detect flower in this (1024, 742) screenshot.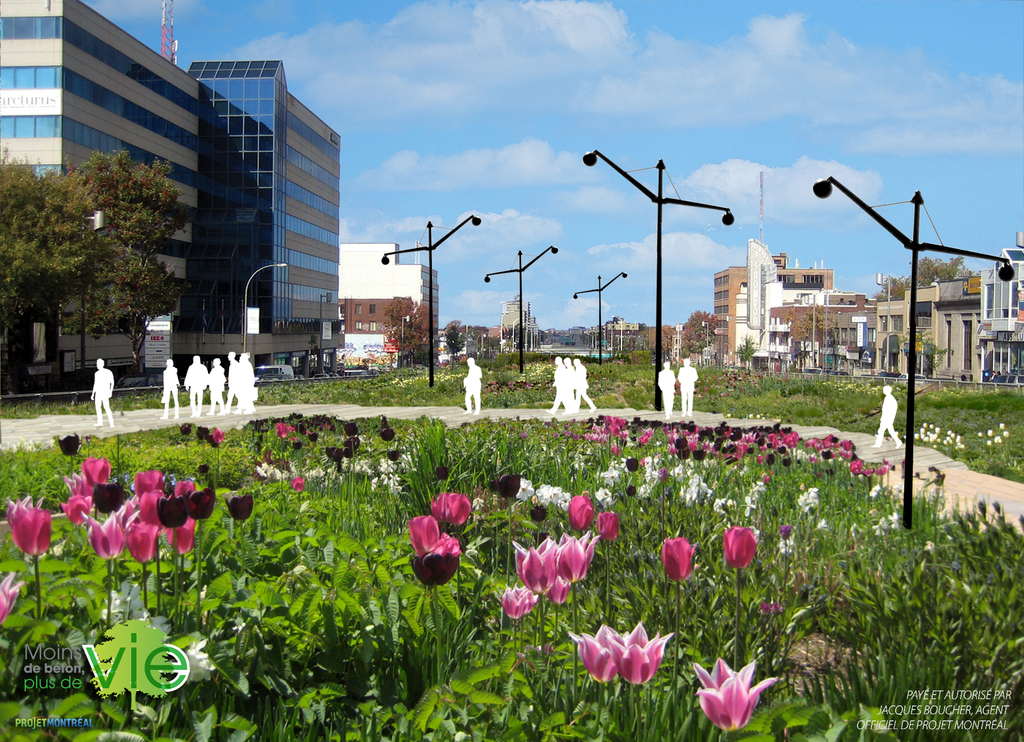
Detection: region(179, 638, 218, 686).
